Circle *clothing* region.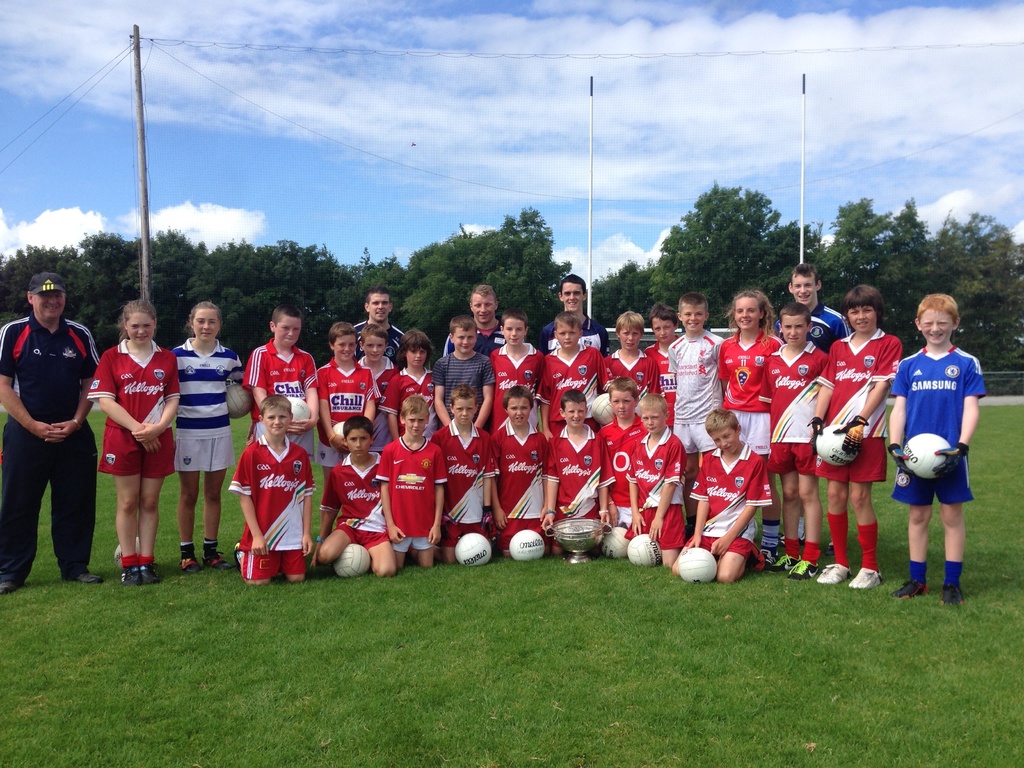
Region: [x1=589, y1=339, x2=673, y2=421].
